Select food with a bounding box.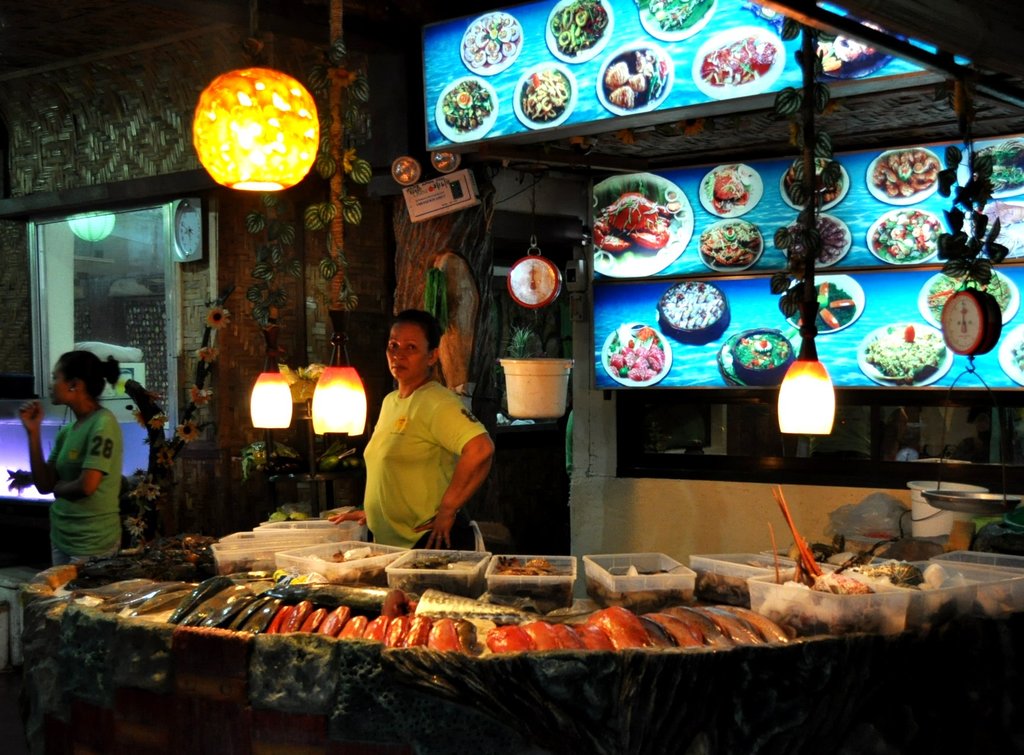
locate(782, 159, 844, 208).
